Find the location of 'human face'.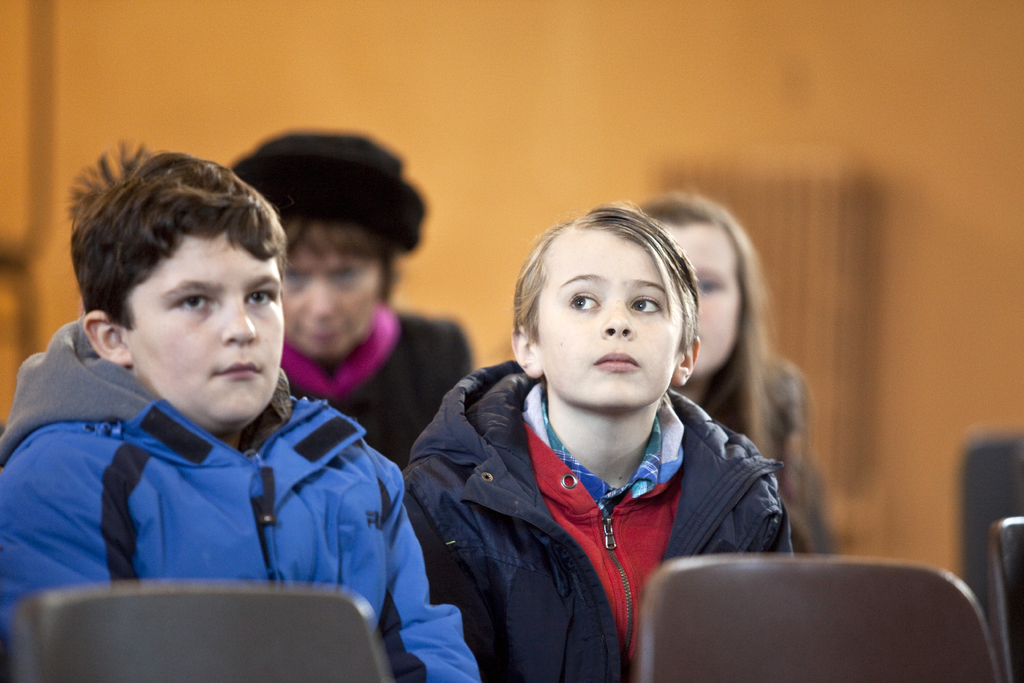
Location: x1=123 y1=233 x2=285 y2=424.
